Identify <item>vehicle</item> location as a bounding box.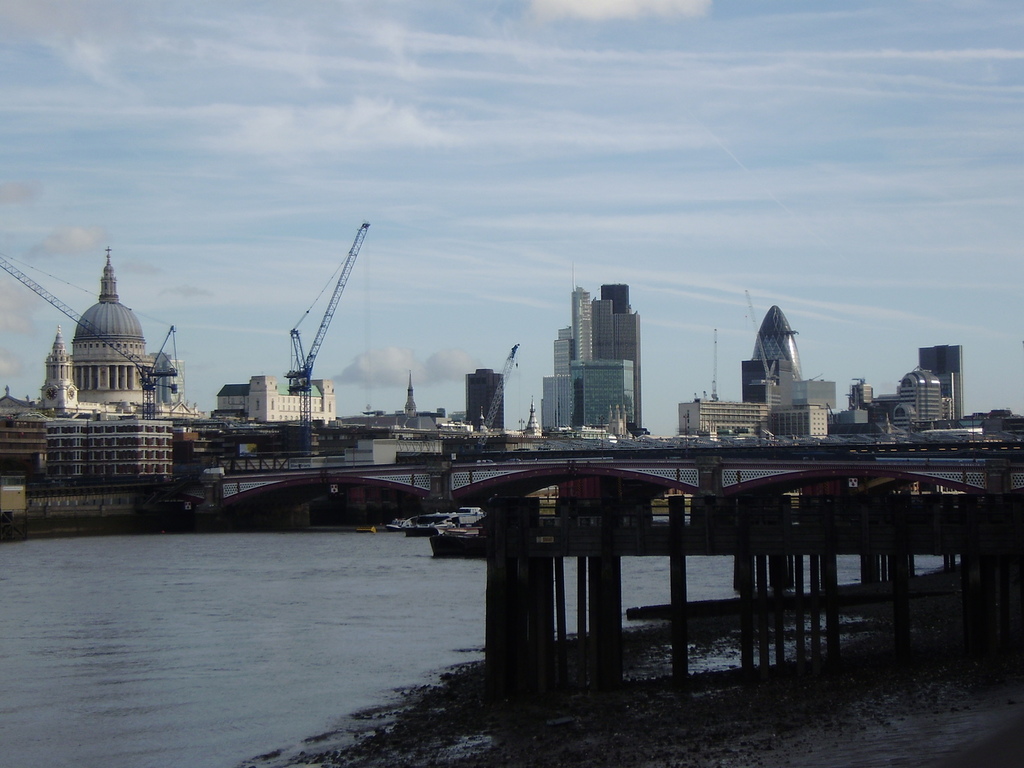
398 506 484 536.
